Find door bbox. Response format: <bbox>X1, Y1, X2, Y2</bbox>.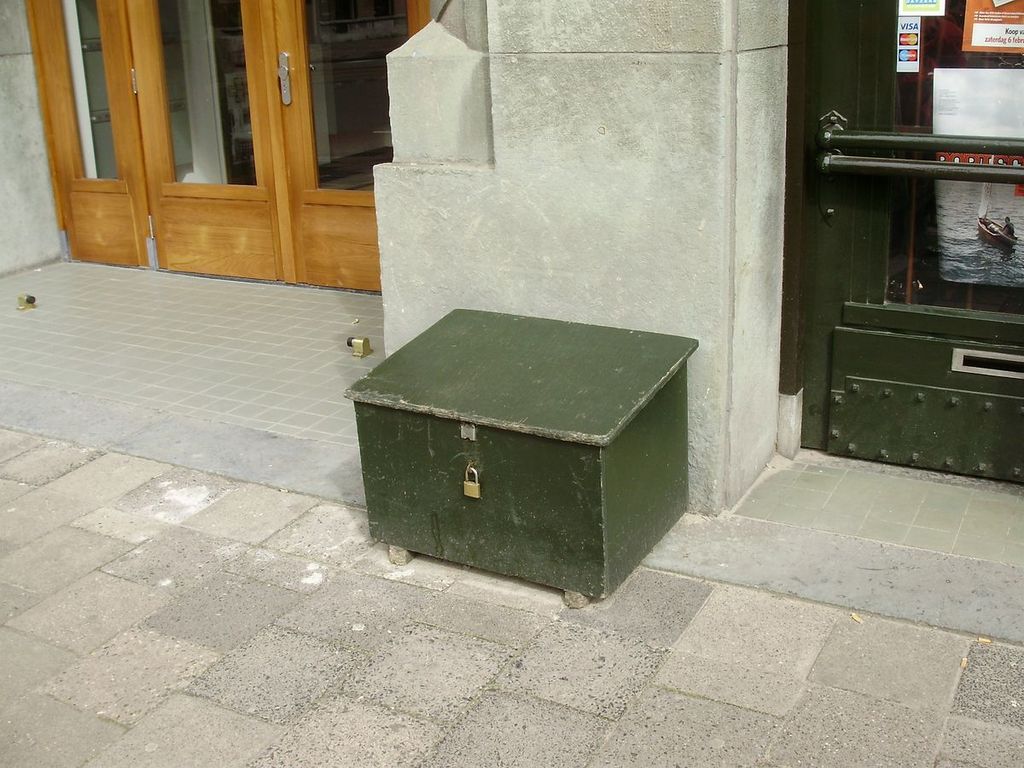
<bbox>254, 0, 413, 290</bbox>.
